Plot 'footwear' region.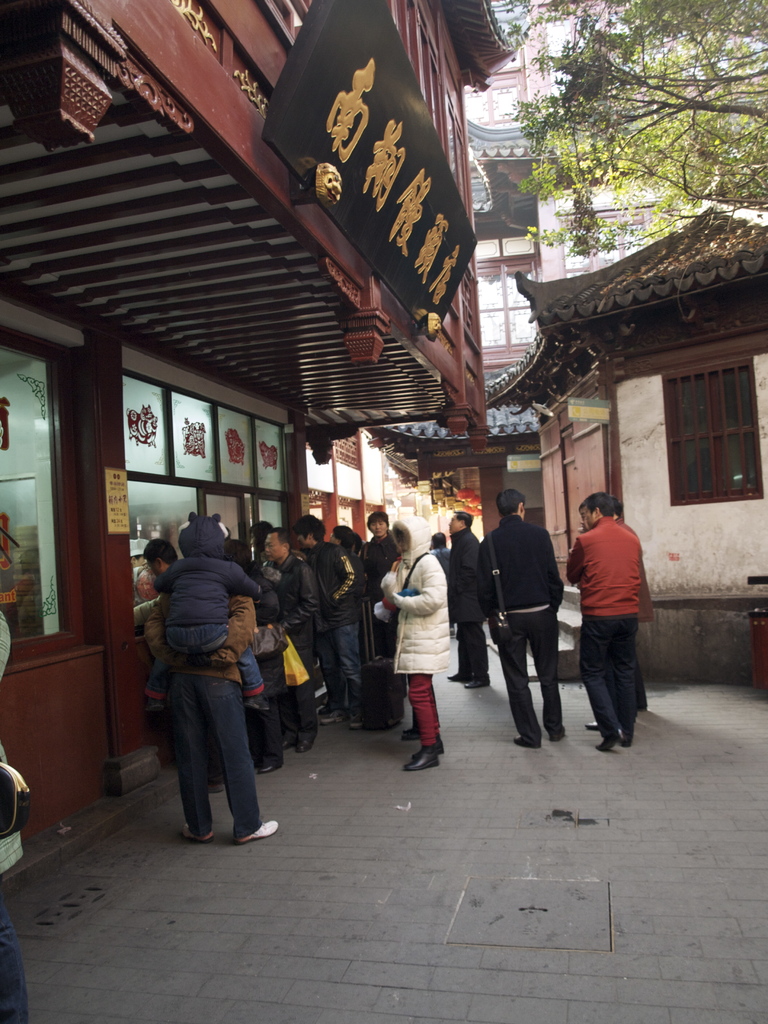
Plotted at l=257, t=762, r=278, b=776.
